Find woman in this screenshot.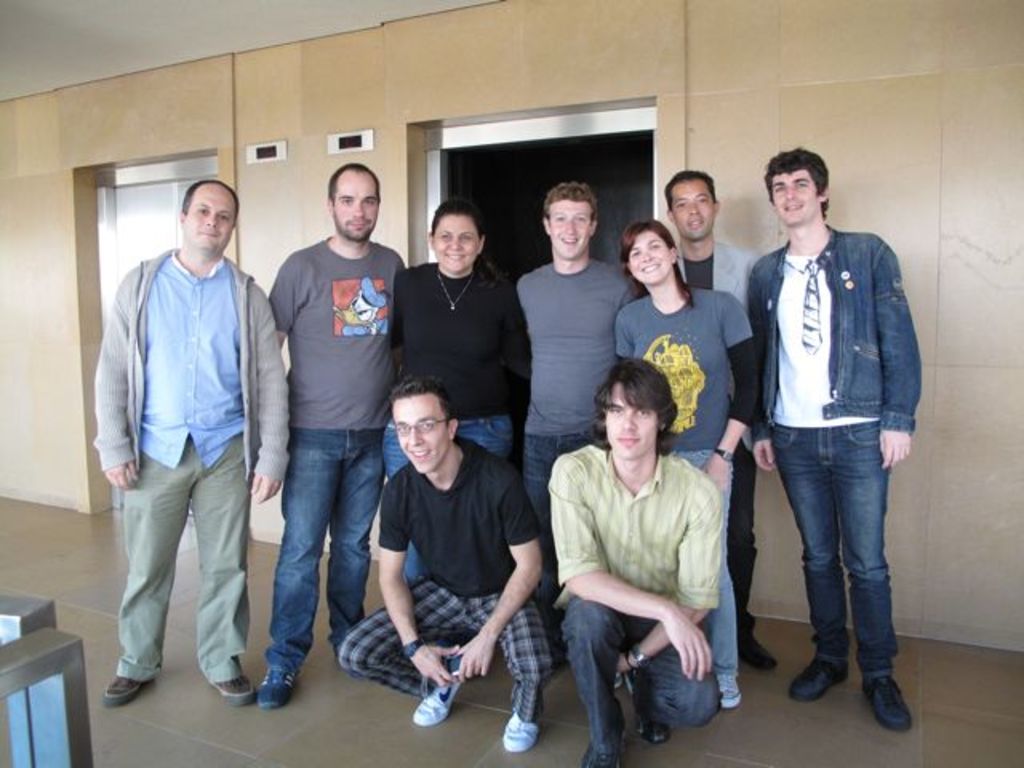
The bounding box for woman is crop(606, 218, 758, 709).
